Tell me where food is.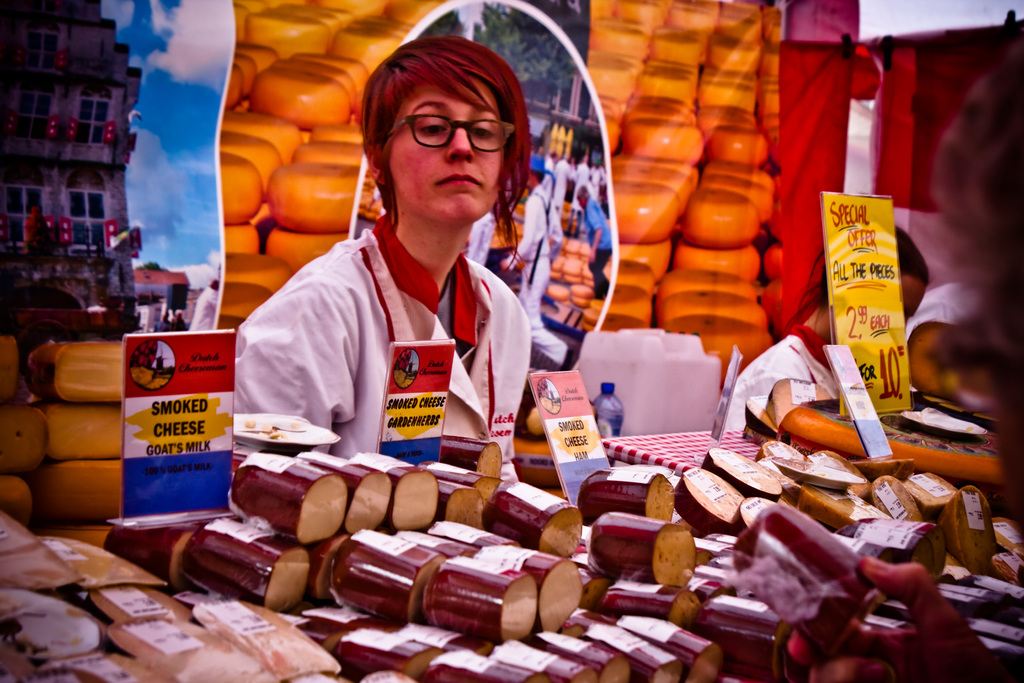
food is at <bbox>490, 477, 586, 559</bbox>.
